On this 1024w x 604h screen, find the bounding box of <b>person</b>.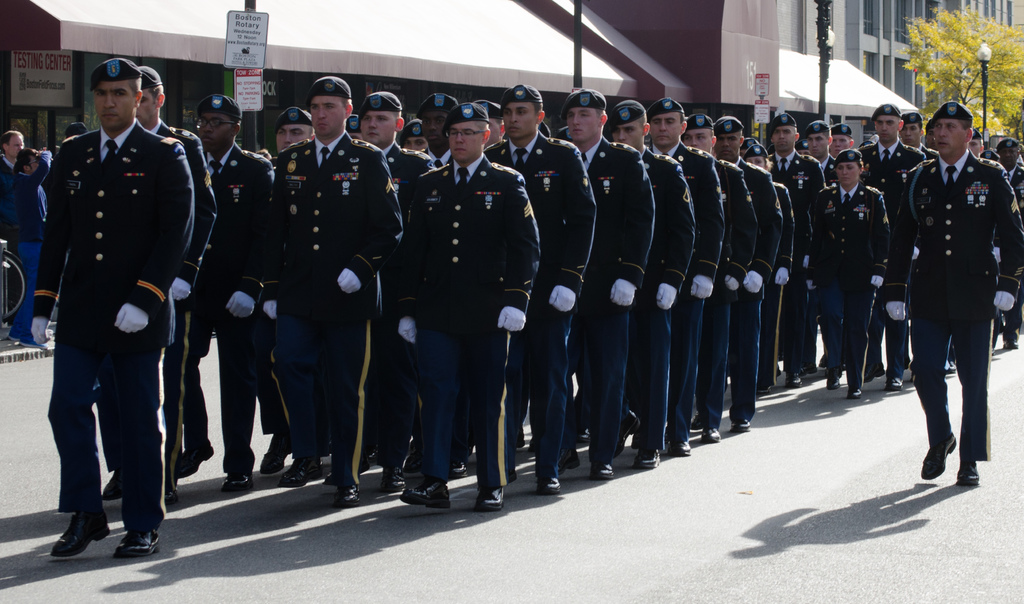
Bounding box: (5,59,1023,557).
